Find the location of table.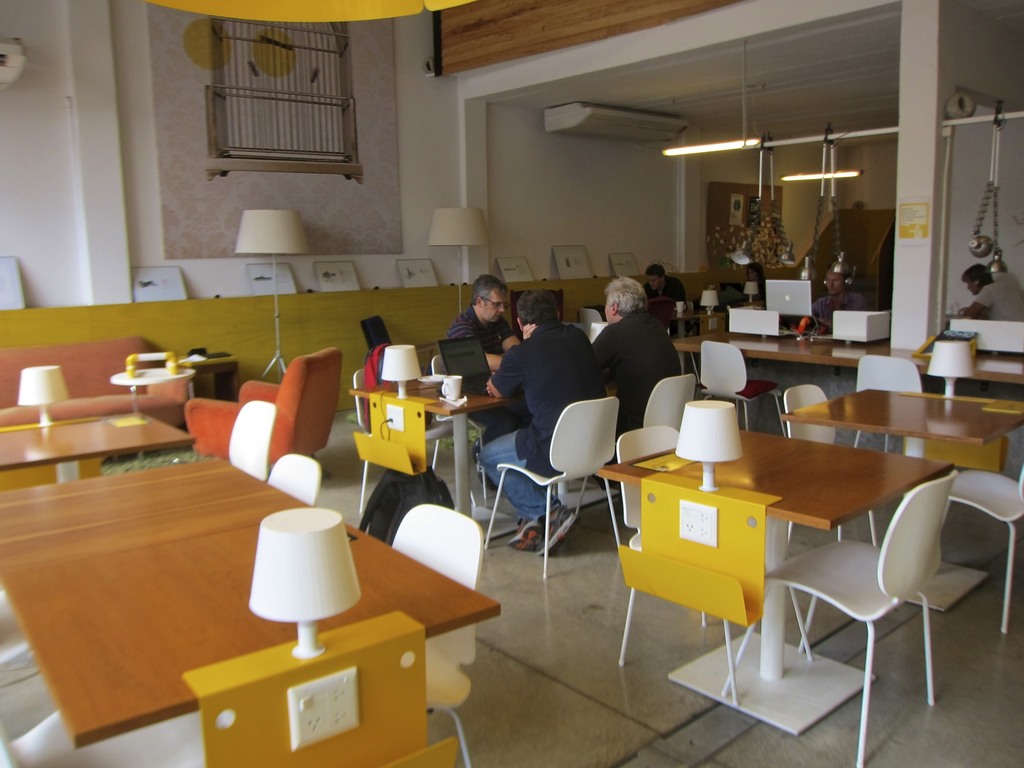
Location: (0, 415, 195, 471).
